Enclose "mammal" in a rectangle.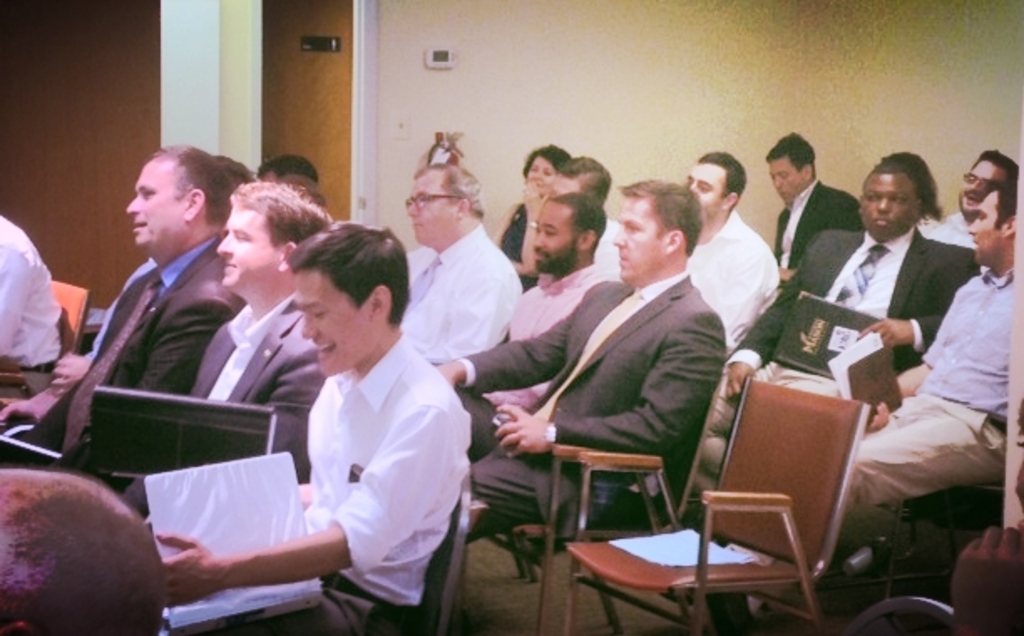
(427,179,728,544).
